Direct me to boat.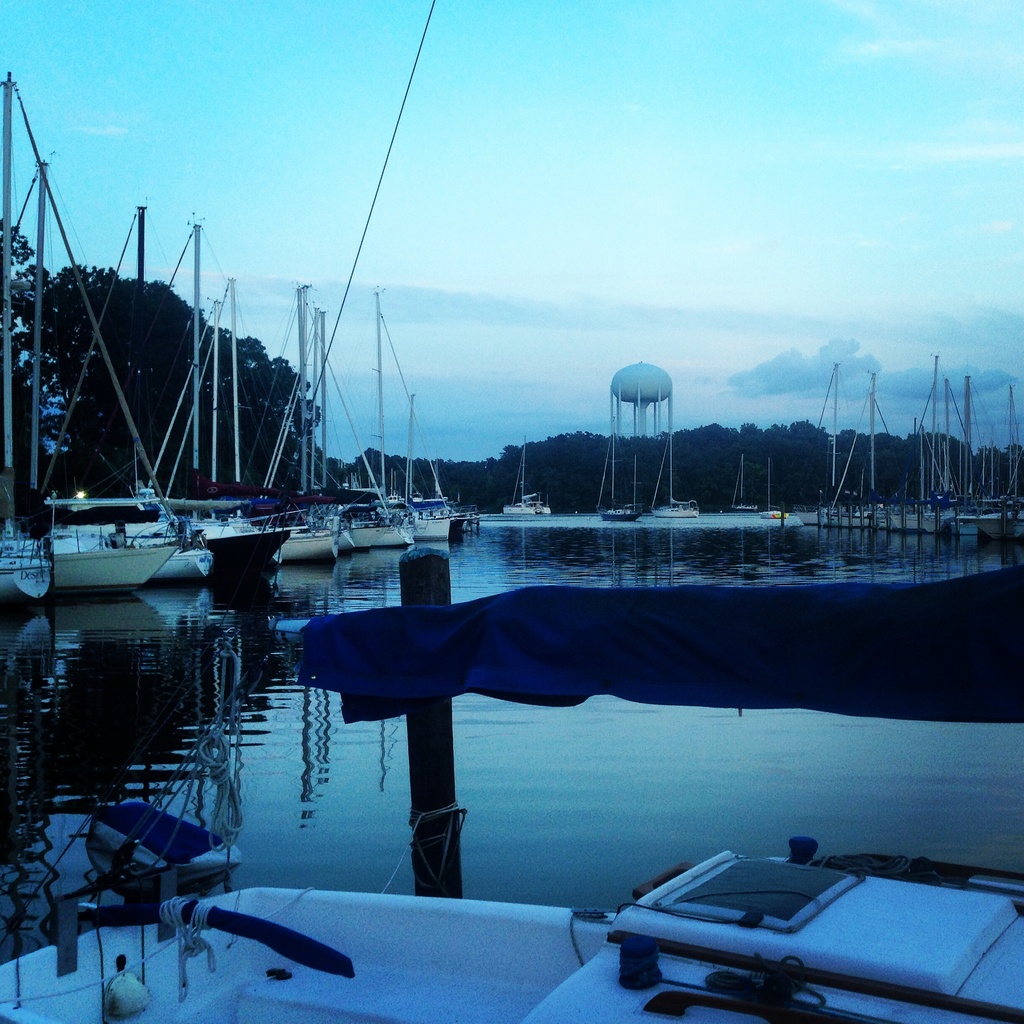
Direction: x1=0, y1=56, x2=205, y2=592.
